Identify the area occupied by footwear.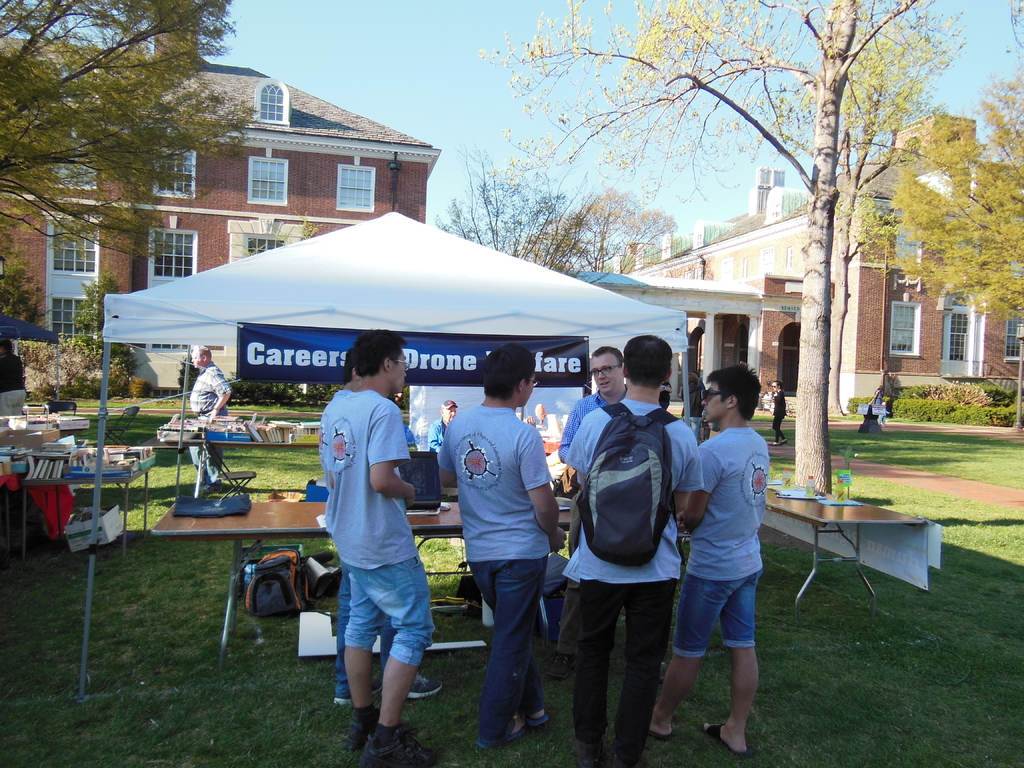
Area: box=[611, 744, 644, 767].
